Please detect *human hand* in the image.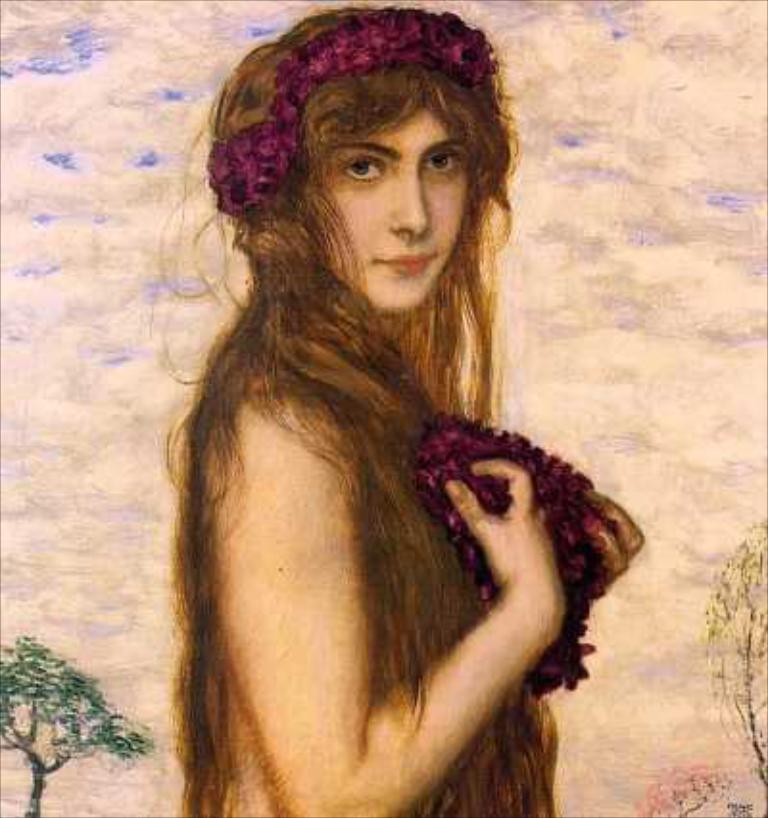
x1=401 y1=434 x2=574 y2=622.
